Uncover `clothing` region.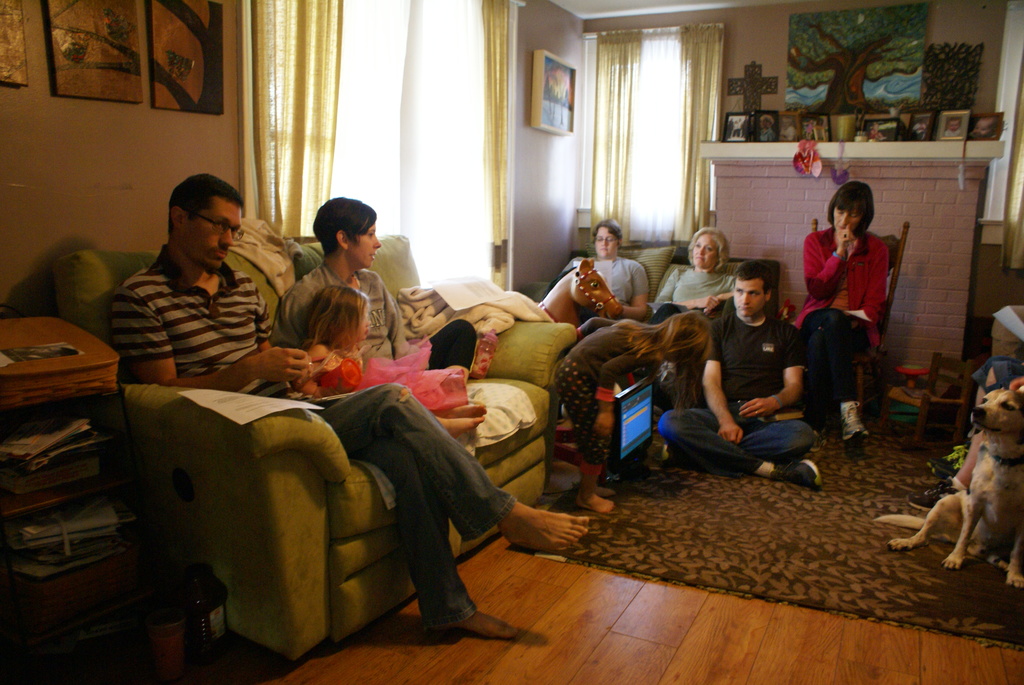
Uncovered: crop(911, 122, 927, 140).
